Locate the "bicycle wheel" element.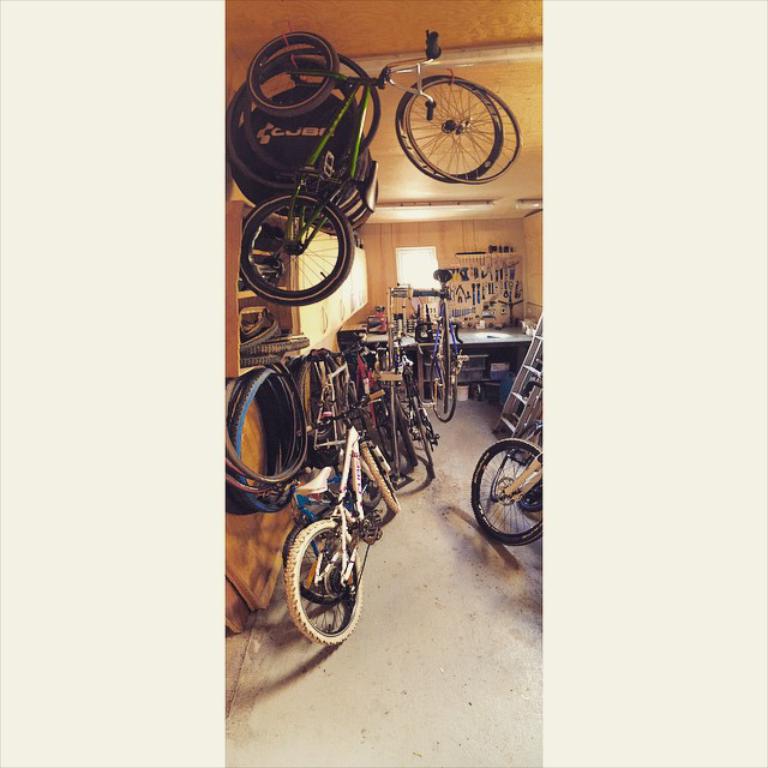
Element bbox: <bbox>240, 192, 355, 307</bbox>.
